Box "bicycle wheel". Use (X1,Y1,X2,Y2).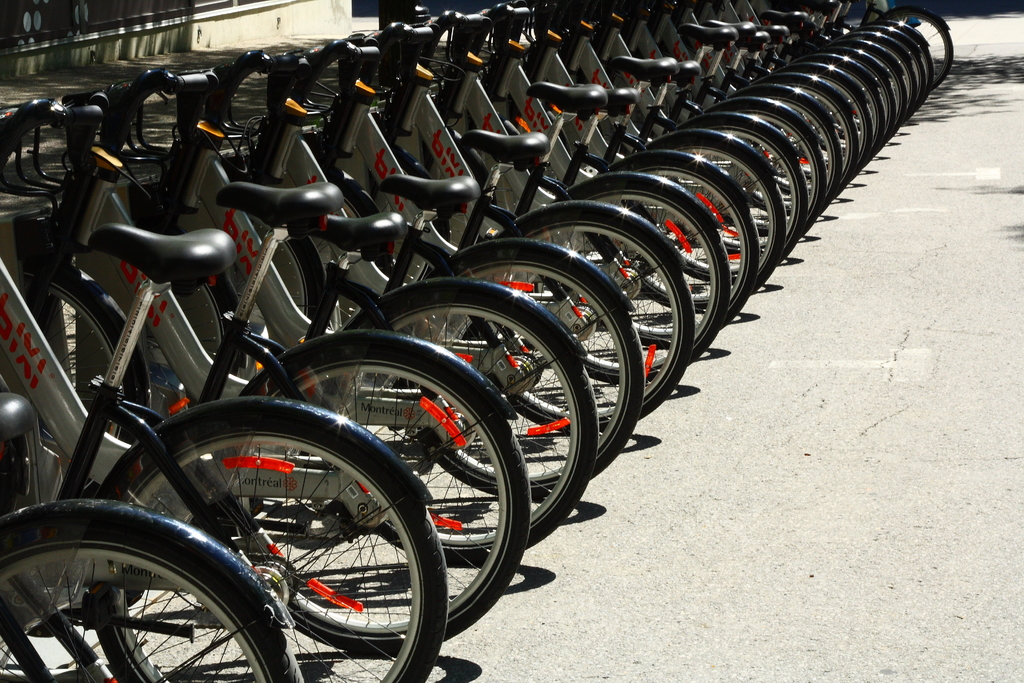
(755,15,935,190).
